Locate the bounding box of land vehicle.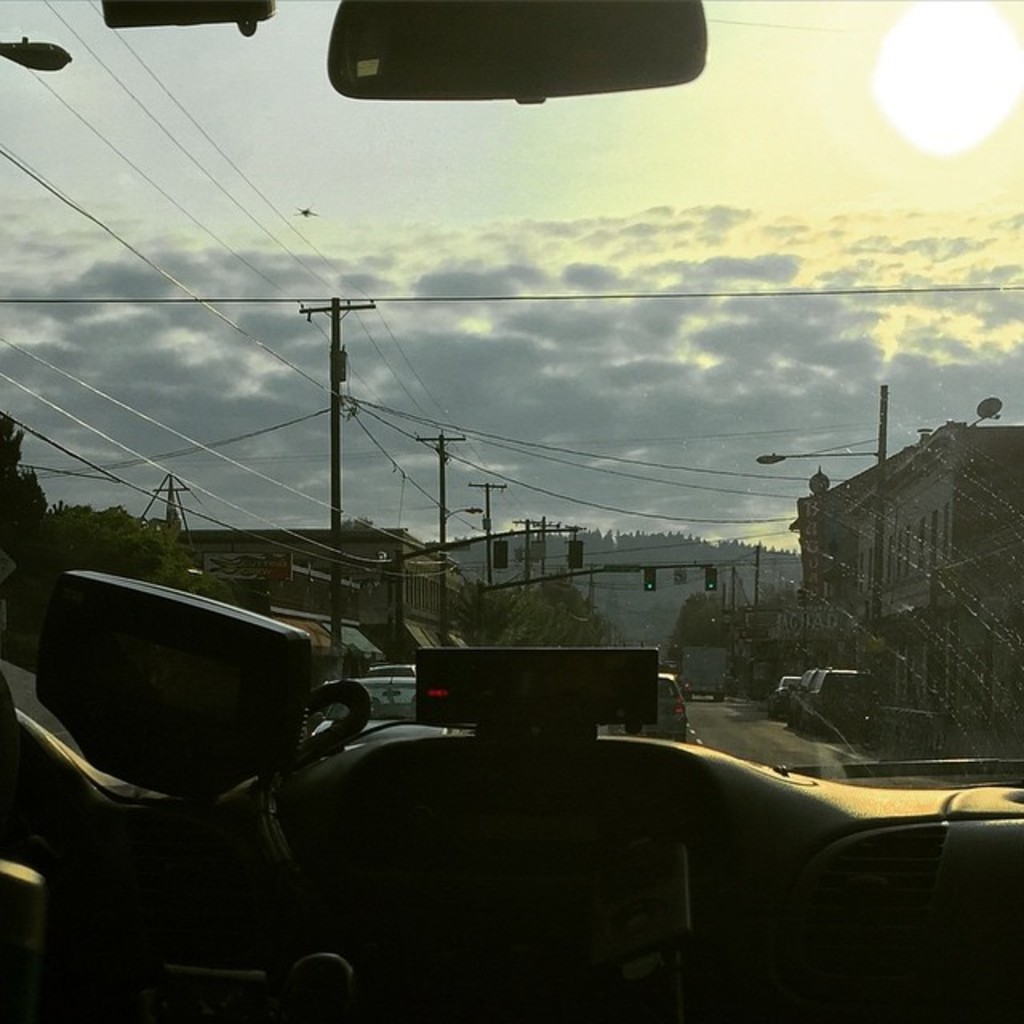
Bounding box: x1=816, y1=666, x2=880, y2=725.
